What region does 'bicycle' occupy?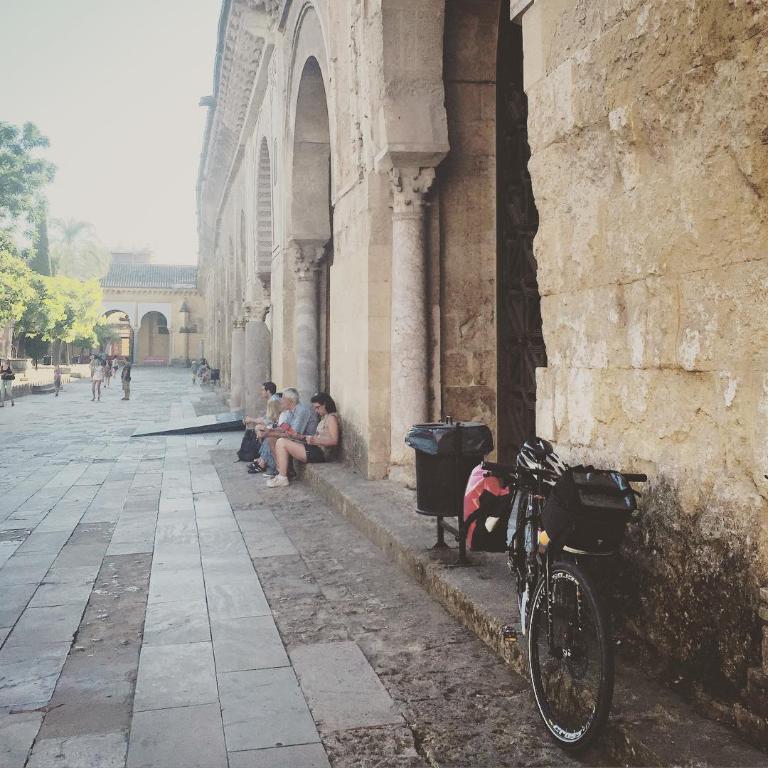
bbox=(516, 436, 633, 767).
